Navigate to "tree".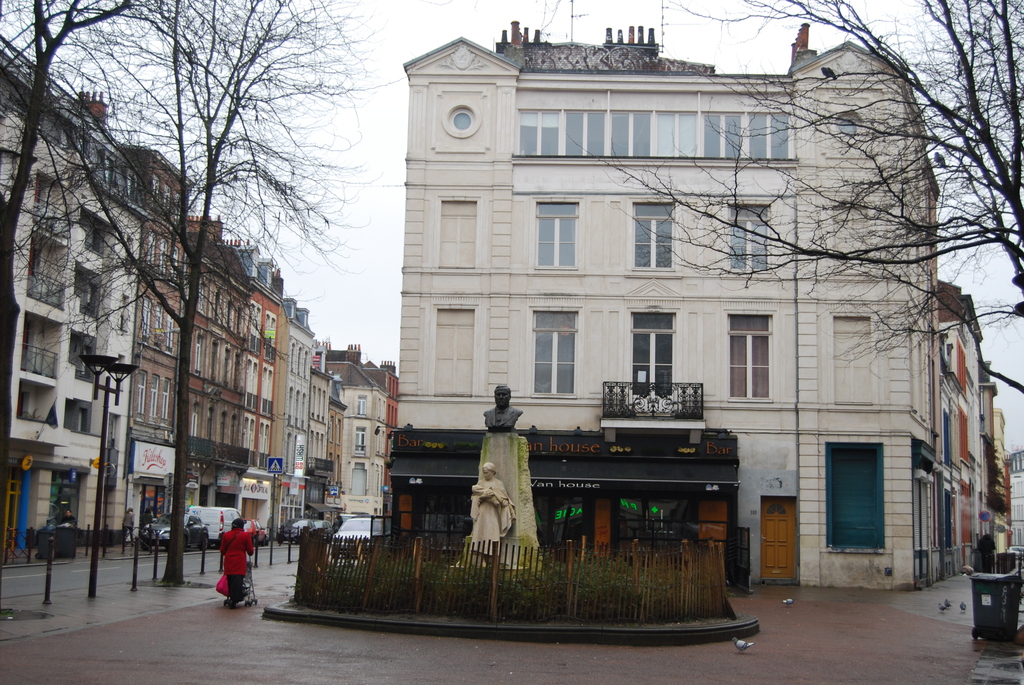
Navigation target: select_region(0, 0, 142, 493).
